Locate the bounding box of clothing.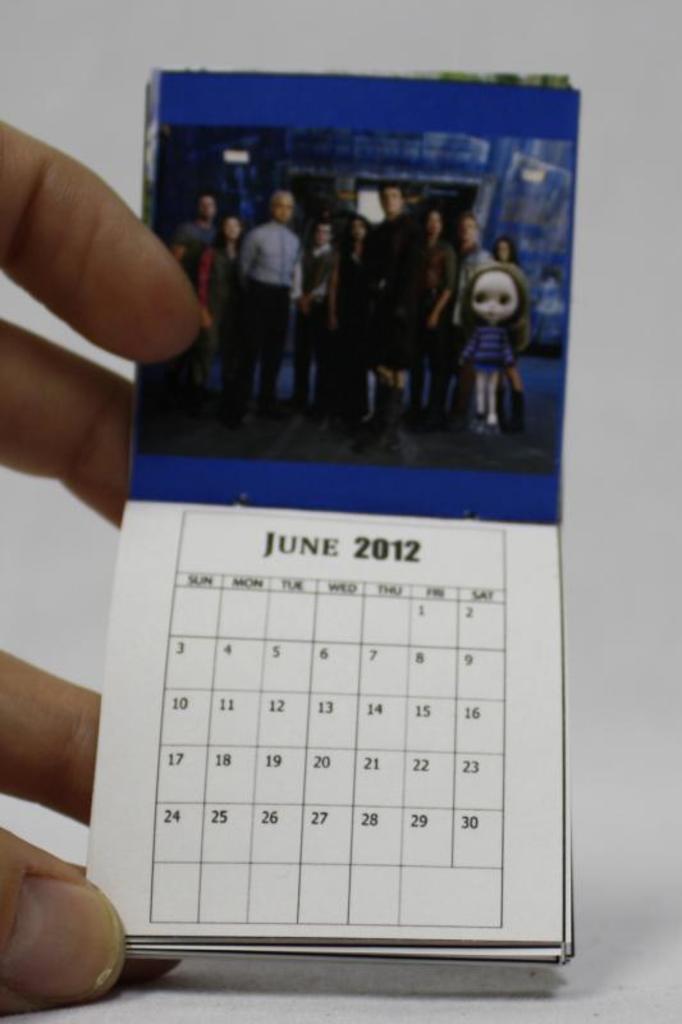
Bounding box: 239/219/299/412.
